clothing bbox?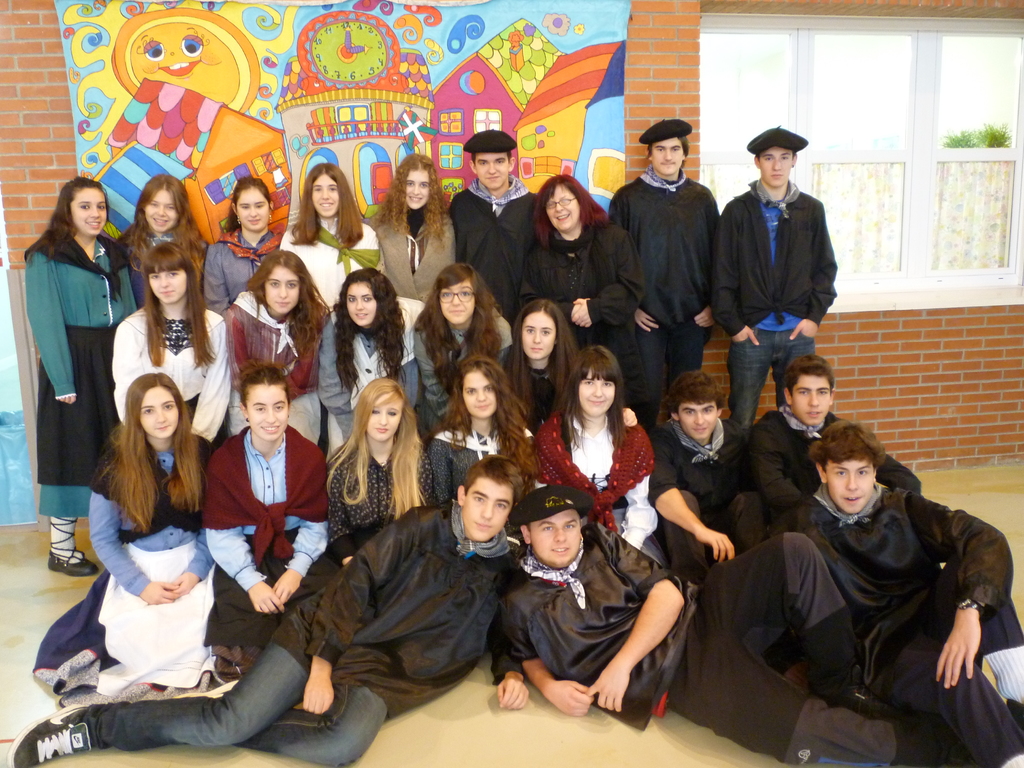
{"x1": 204, "y1": 273, "x2": 314, "y2": 436}
